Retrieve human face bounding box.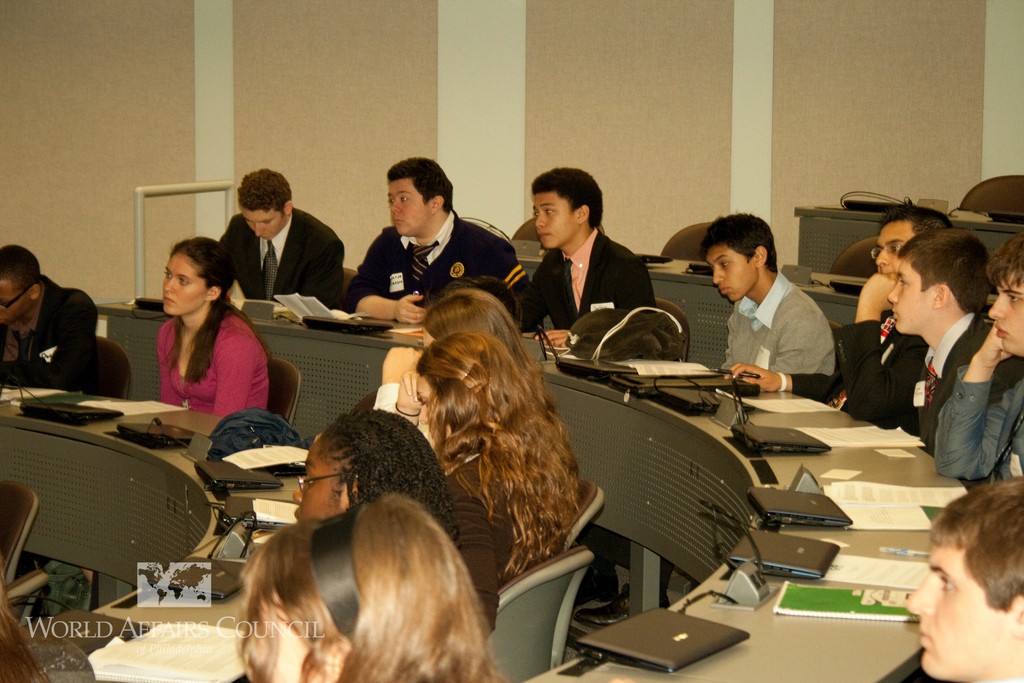
Bounding box: bbox=[387, 183, 425, 239].
